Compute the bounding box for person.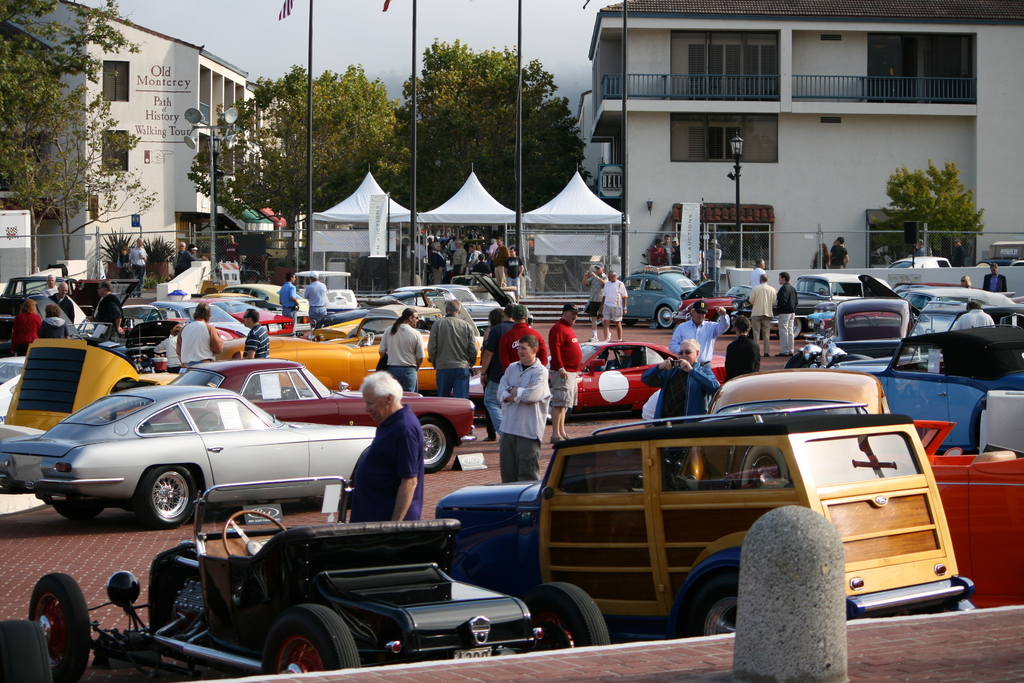
(x1=775, y1=269, x2=794, y2=353).
